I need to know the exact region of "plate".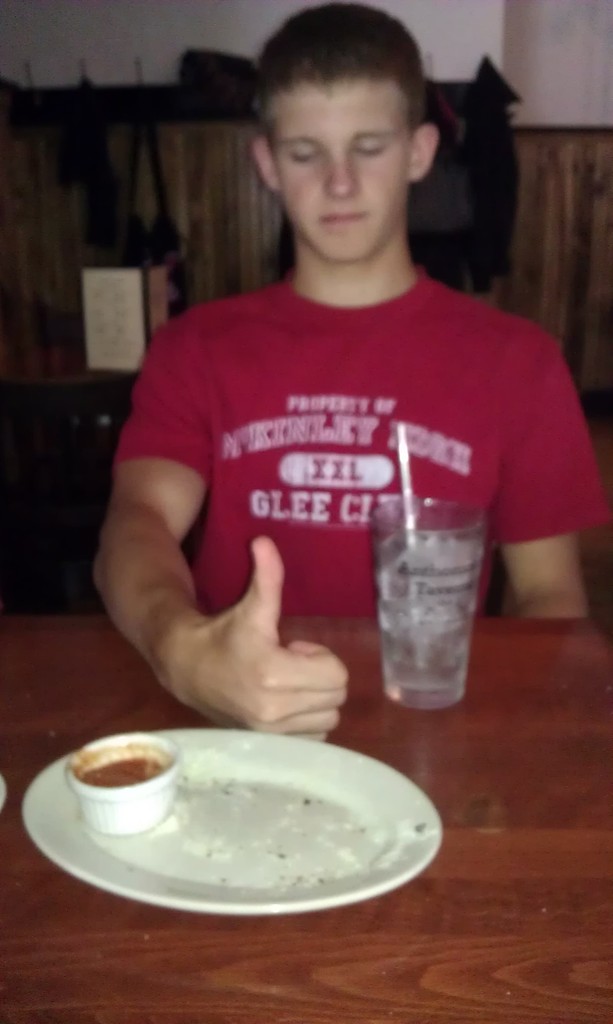
Region: [x1=20, y1=718, x2=457, y2=902].
